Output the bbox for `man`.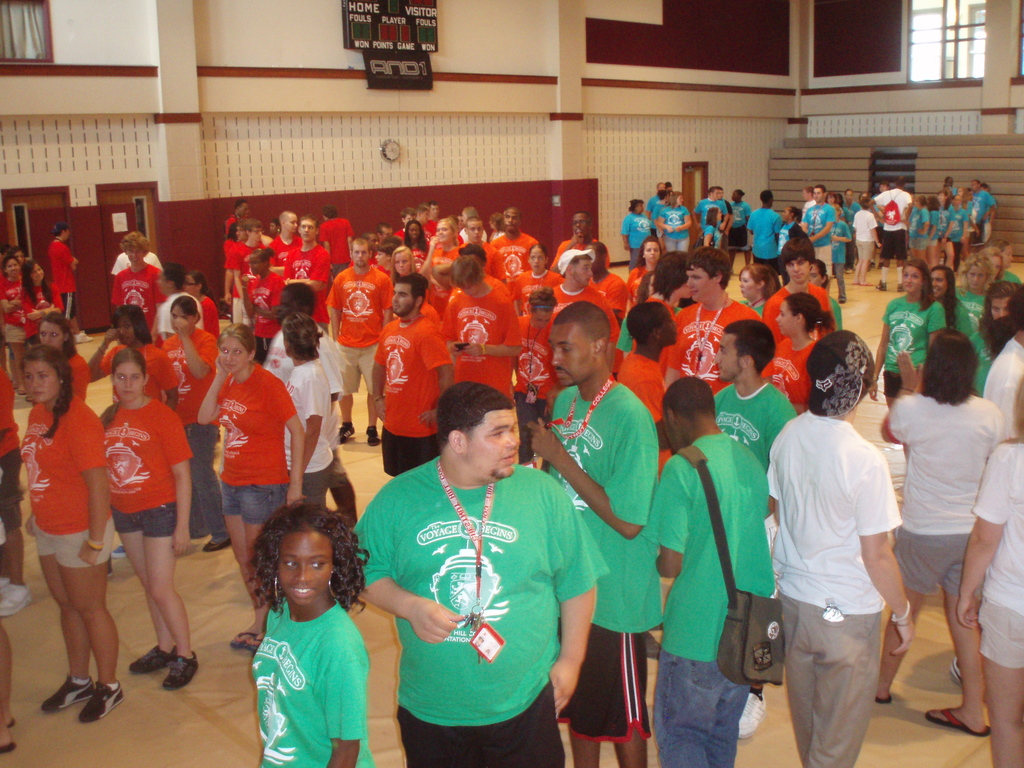
box(264, 284, 355, 521).
